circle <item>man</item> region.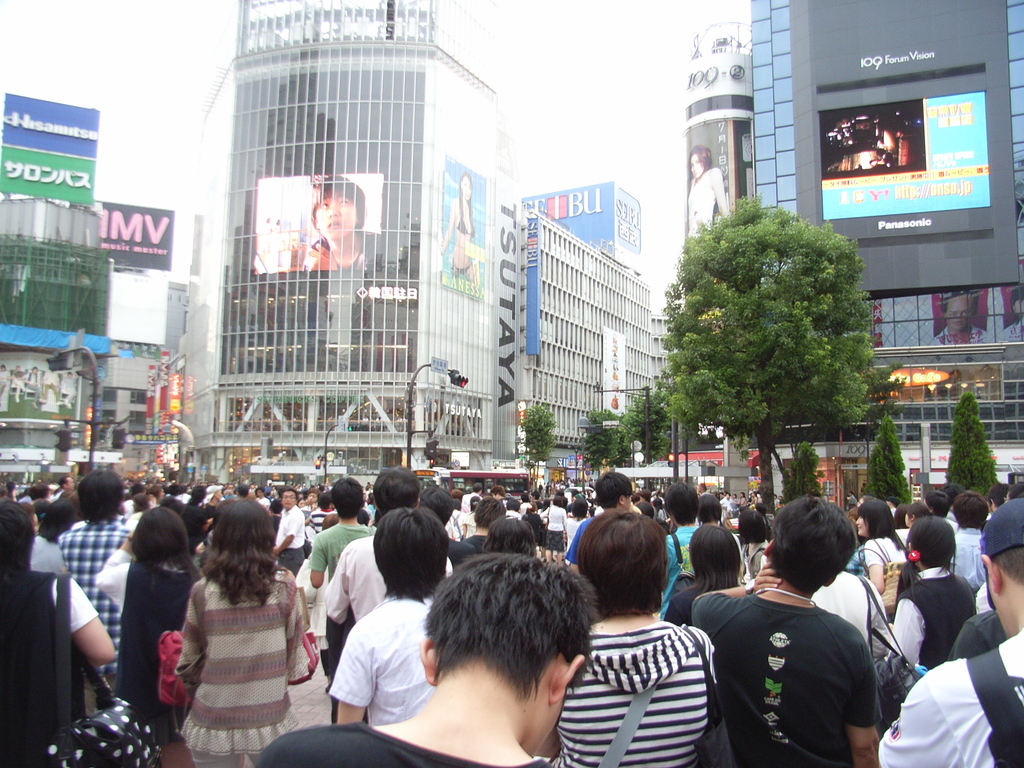
Region: BBox(704, 497, 909, 767).
